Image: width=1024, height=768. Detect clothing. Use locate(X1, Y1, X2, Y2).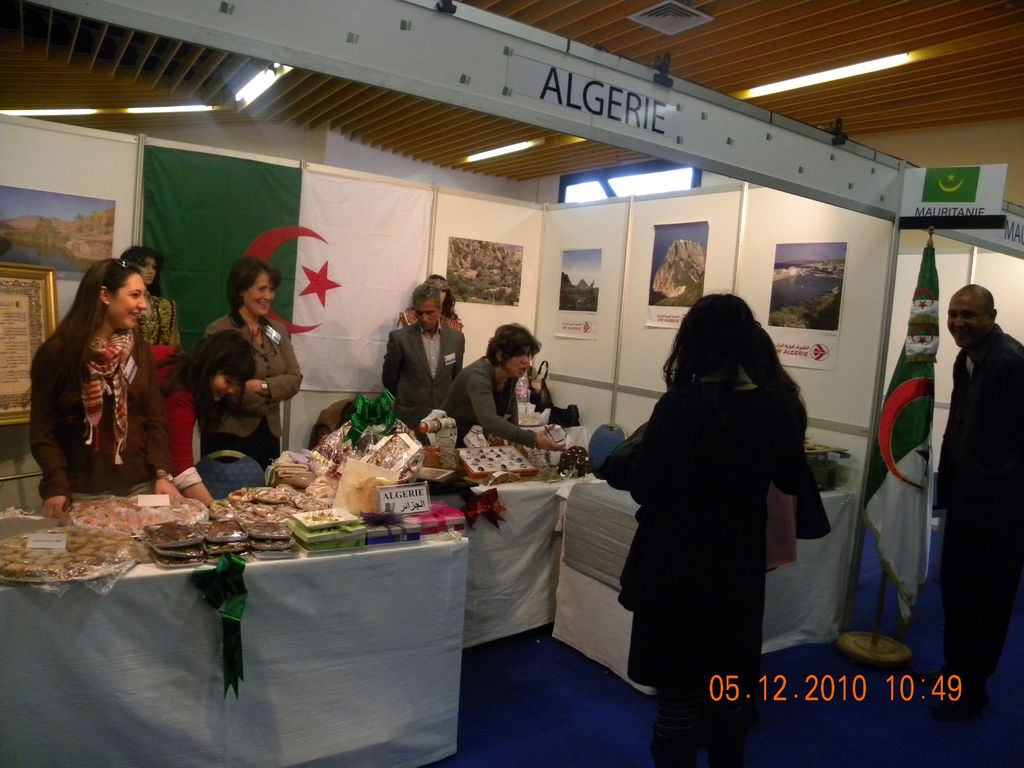
locate(938, 317, 1023, 686).
